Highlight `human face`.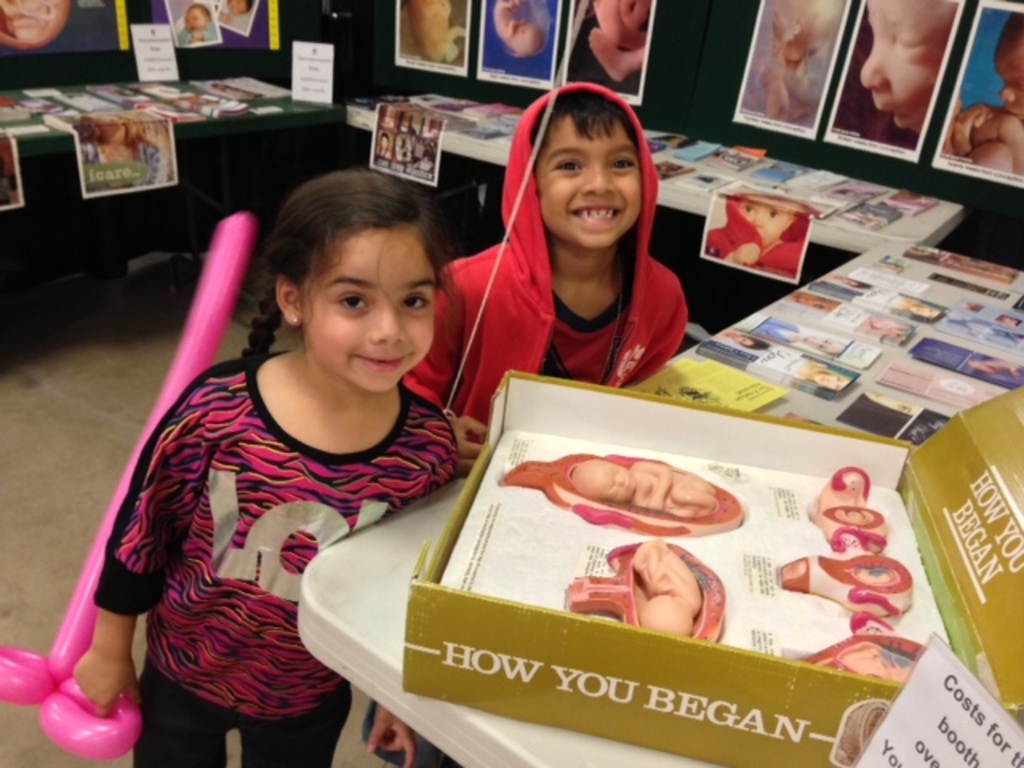
Highlighted region: l=635, t=587, r=670, b=640.
